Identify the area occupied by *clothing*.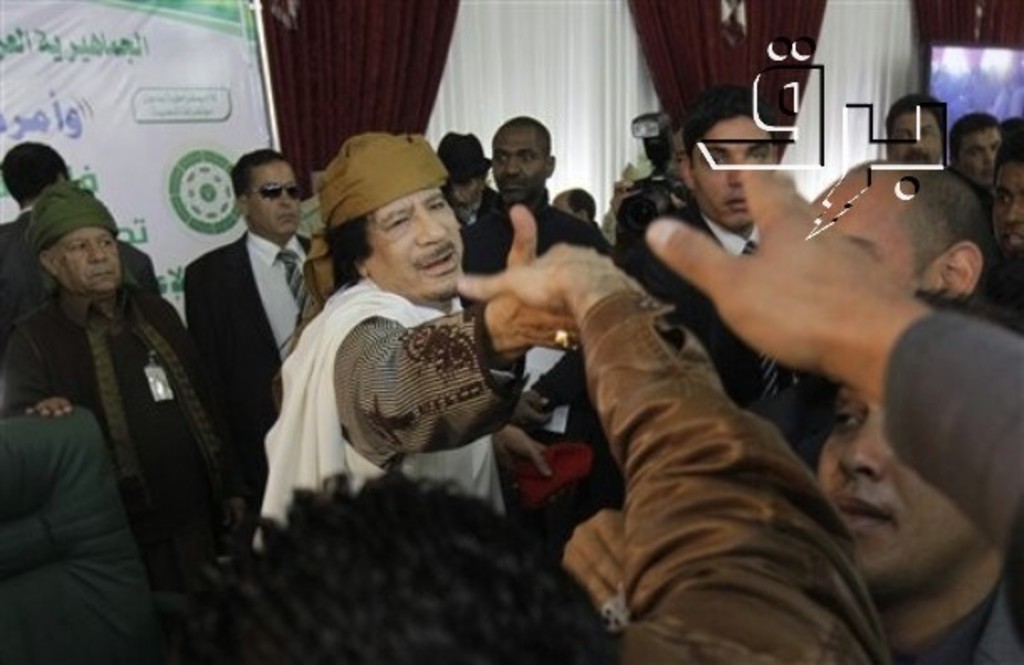
Area: locate(623, 289, 891, 663).
